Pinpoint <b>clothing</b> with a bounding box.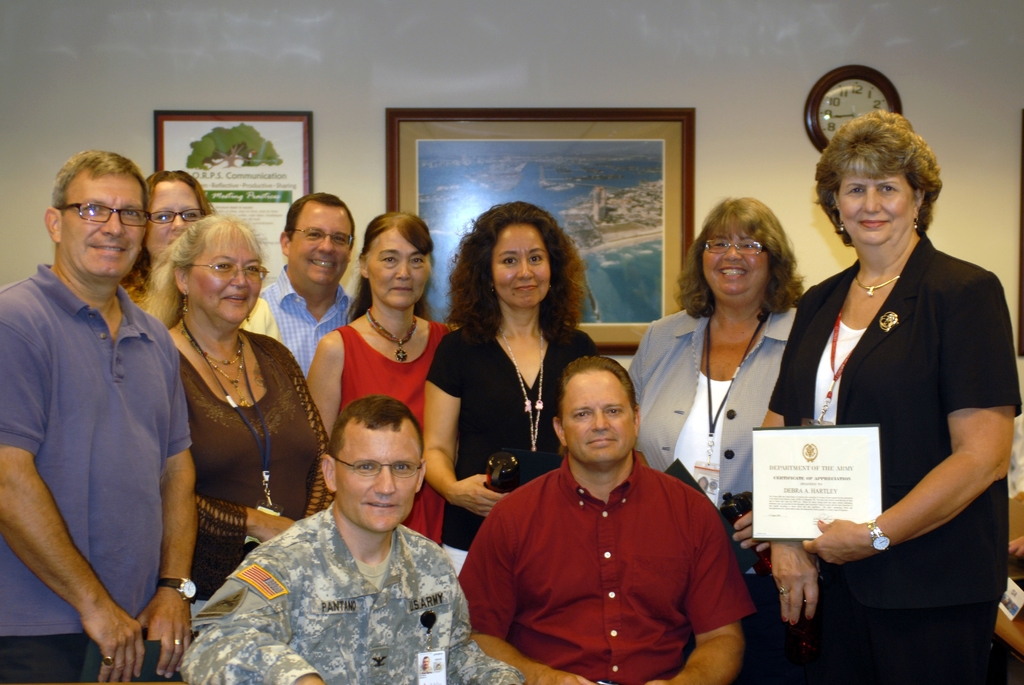
bbox(780, 185, 996, 650).
